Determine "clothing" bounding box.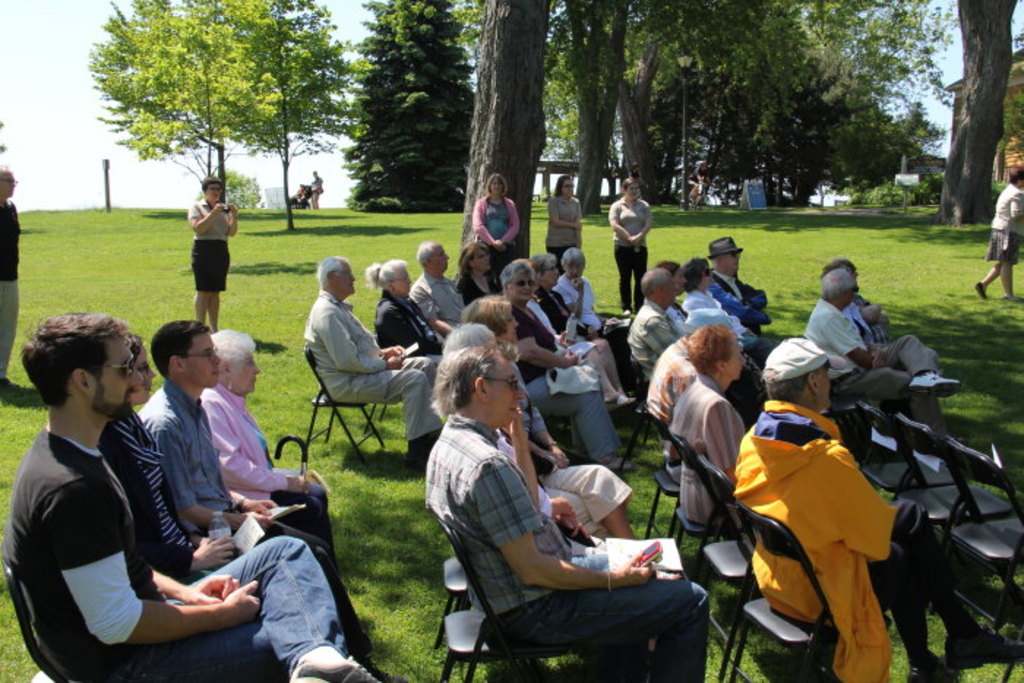
Determined: l=1, t=424, r=347, b=682.
